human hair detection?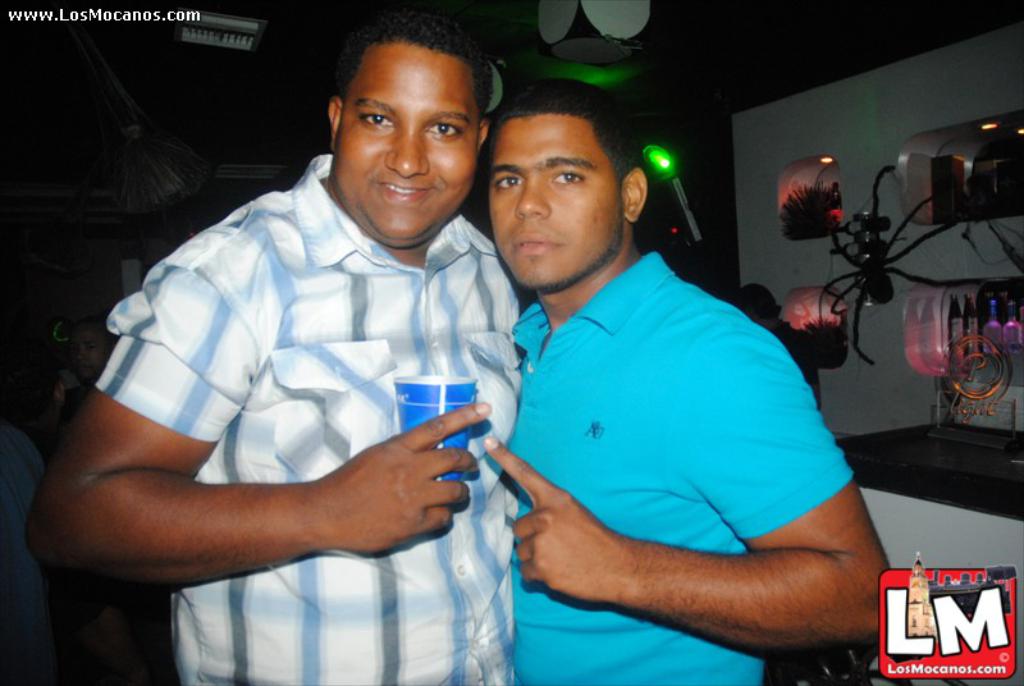
477/84/632/234
